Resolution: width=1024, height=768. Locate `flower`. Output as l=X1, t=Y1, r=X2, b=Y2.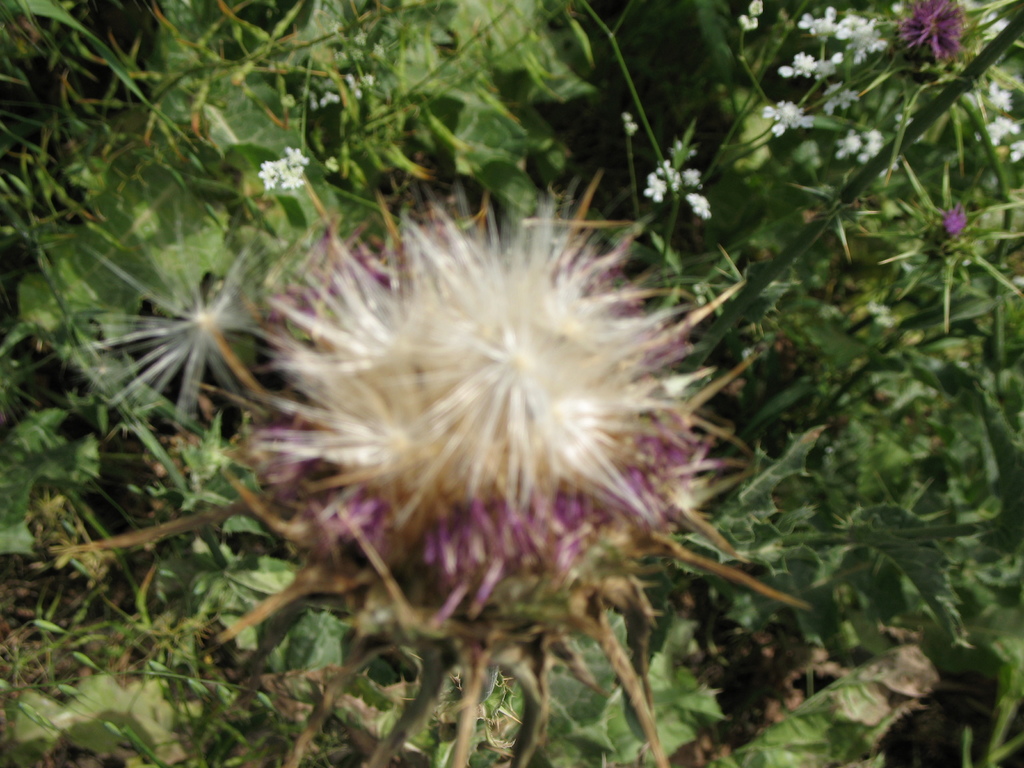
l=288, t=147, r=302, b=166.
